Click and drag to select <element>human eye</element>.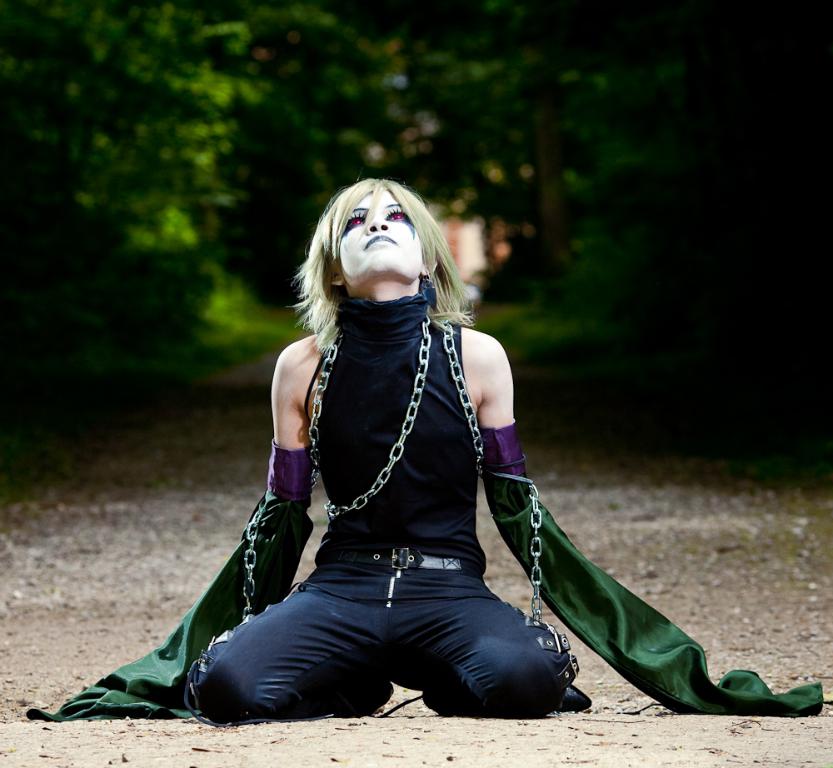
Selection: region(344, 208, 362, 232).
